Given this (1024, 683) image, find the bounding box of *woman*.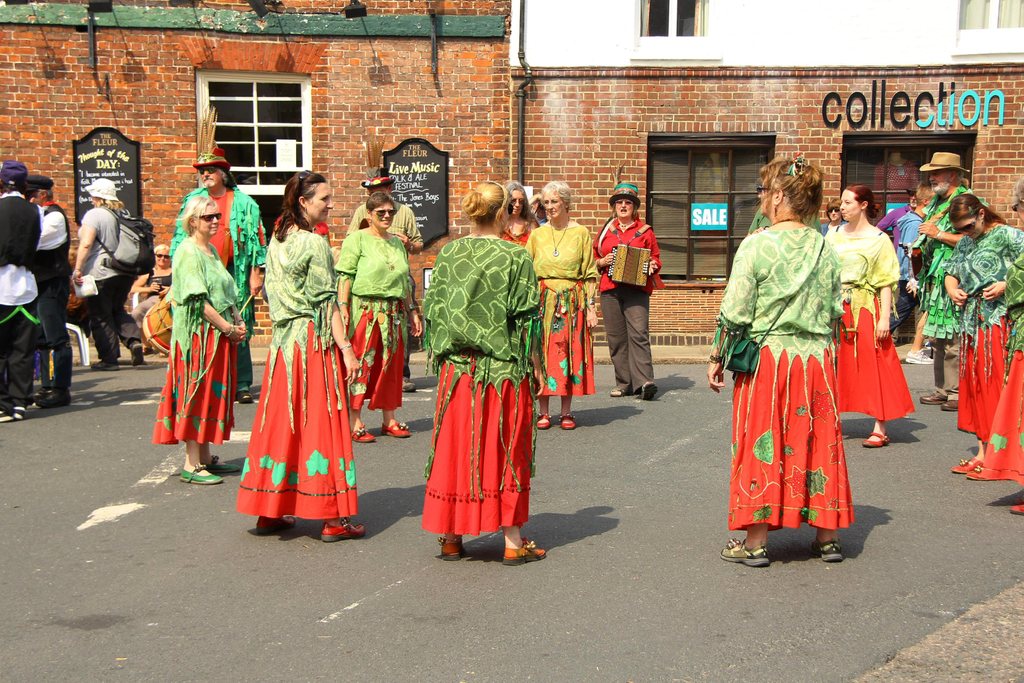
(821, 182, 902, 450).
